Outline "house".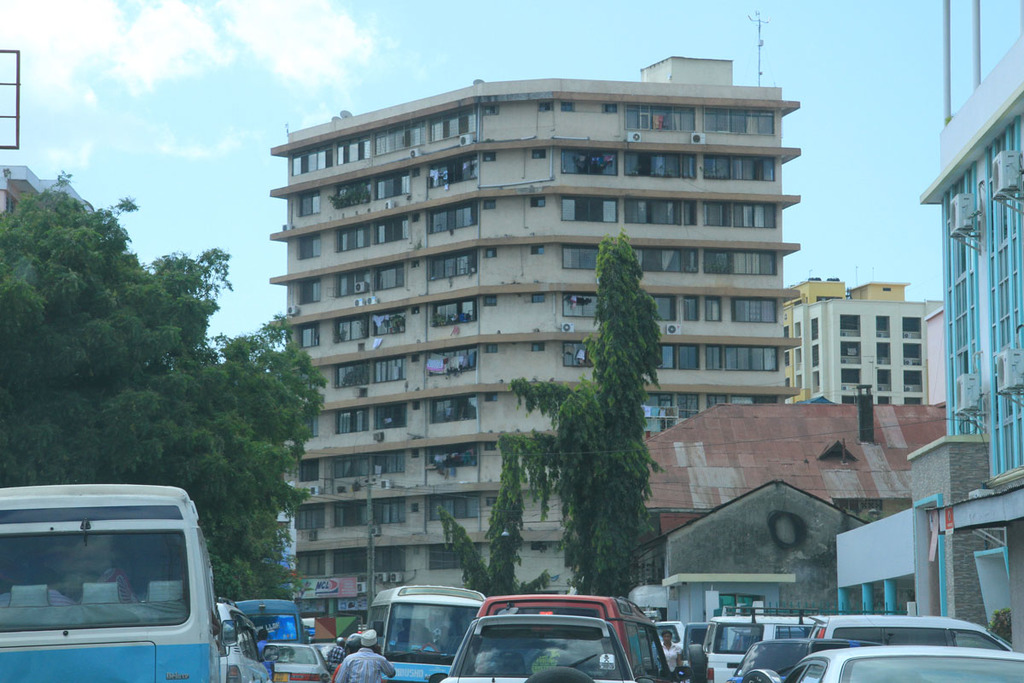
Outline: x1=785 y1=274 x2=929 y2=405.
